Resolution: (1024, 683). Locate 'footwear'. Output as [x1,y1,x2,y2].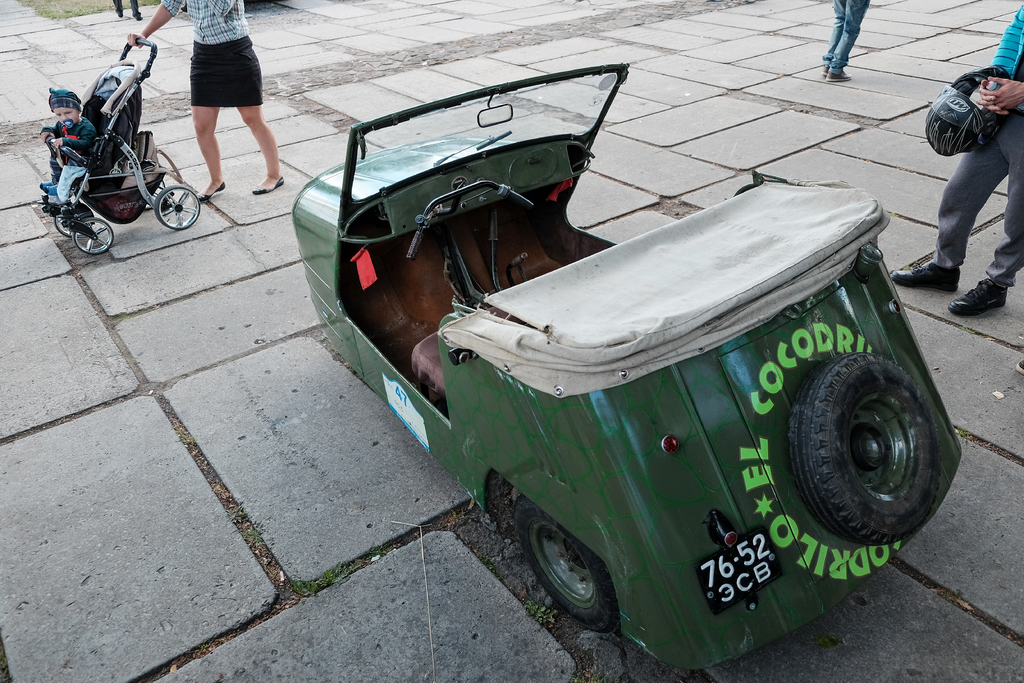
[822,69,852,80].
